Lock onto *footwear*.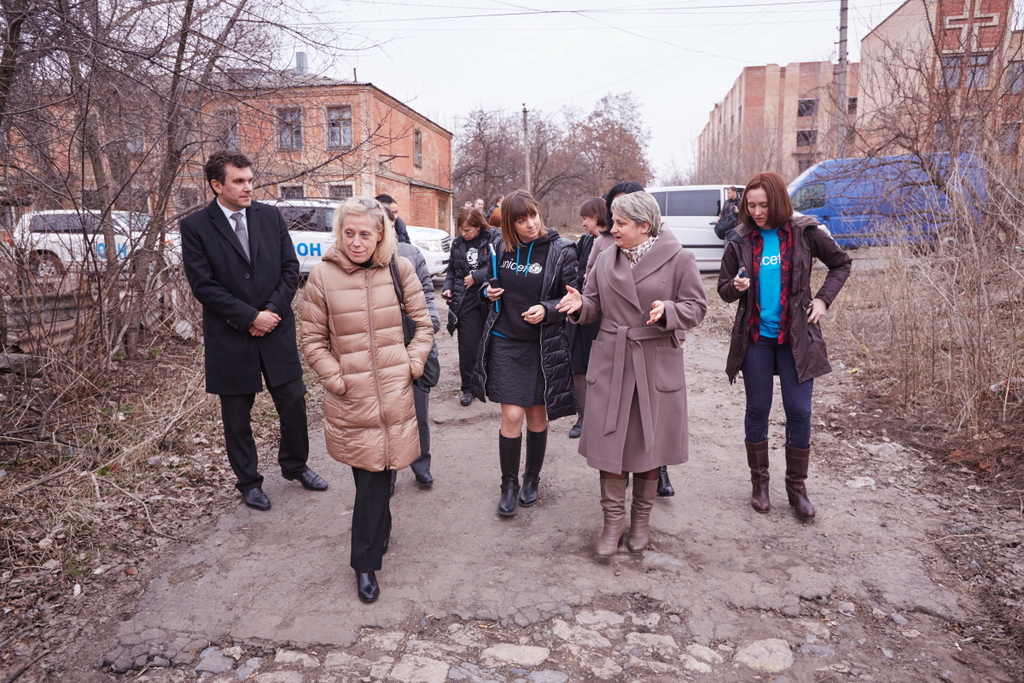
Locked: box(579, 469, 628, 558).
